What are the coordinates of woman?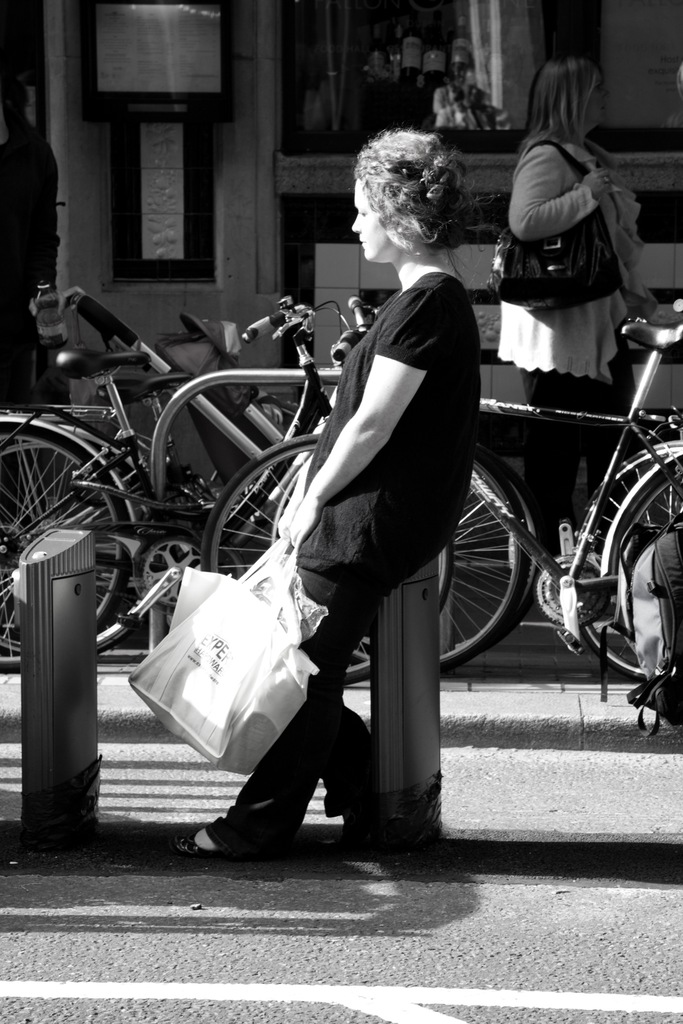
BBox(160, 130, 470, 869).
